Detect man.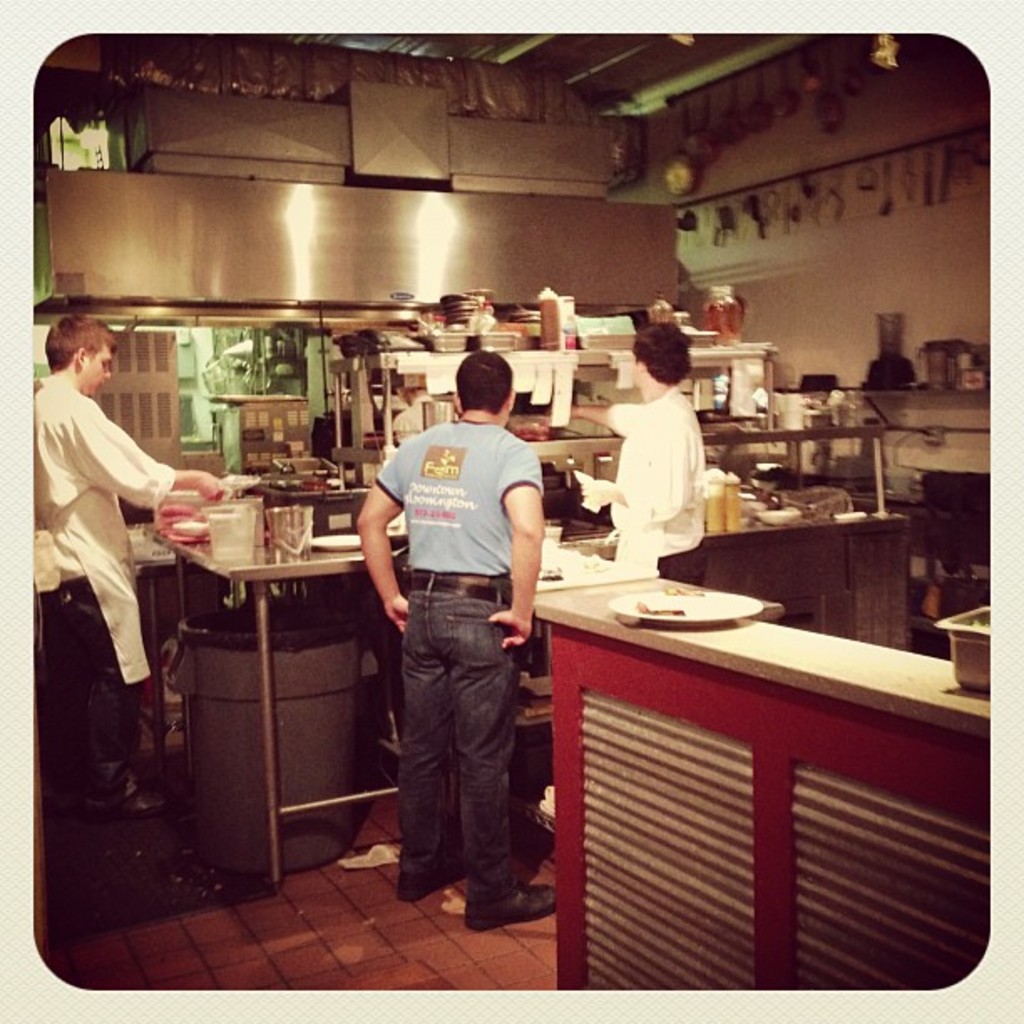
Detected at 27 310 229 828.
